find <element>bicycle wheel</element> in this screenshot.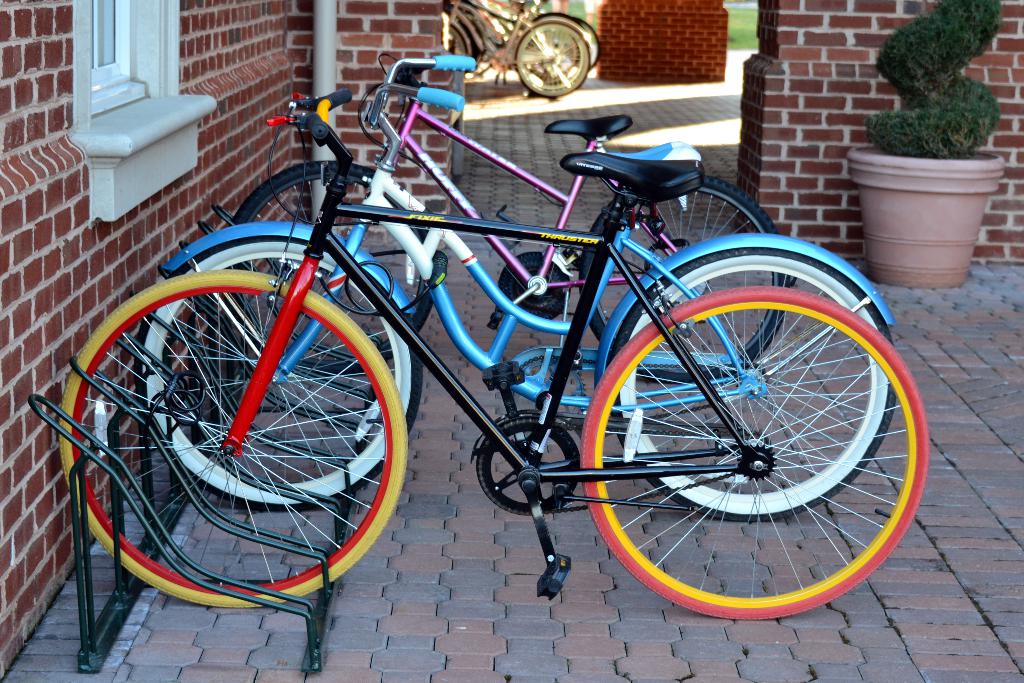
The bounding box for <element>bicycle wheel</element> is 584, 289, 928, 620.
